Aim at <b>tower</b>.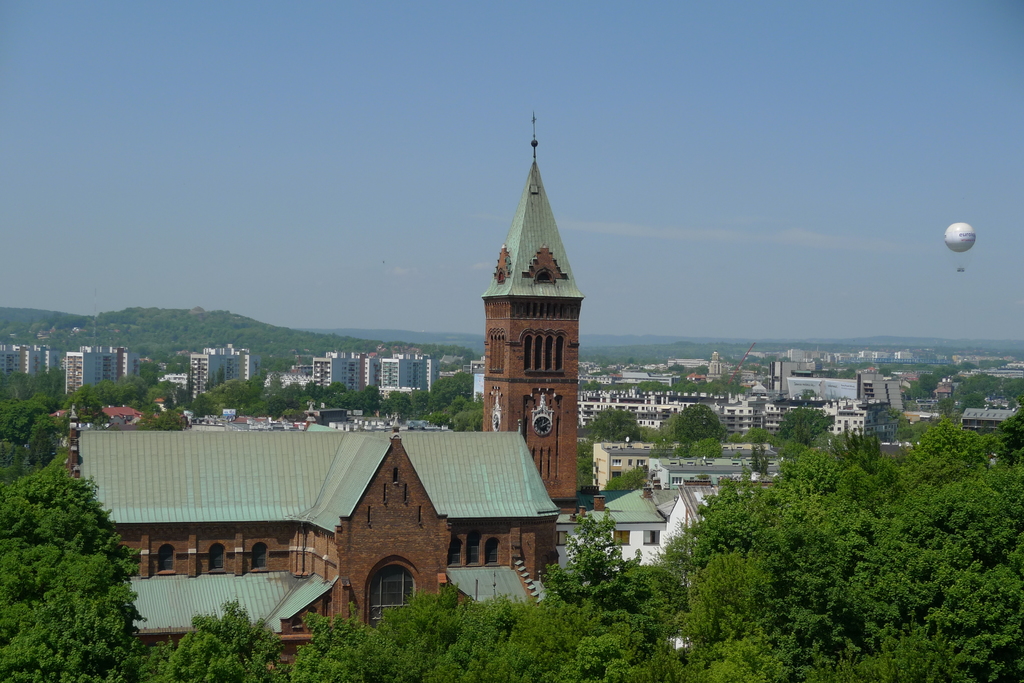
Aimed at [x1=705, y1=353, x2=722, y2=376].
